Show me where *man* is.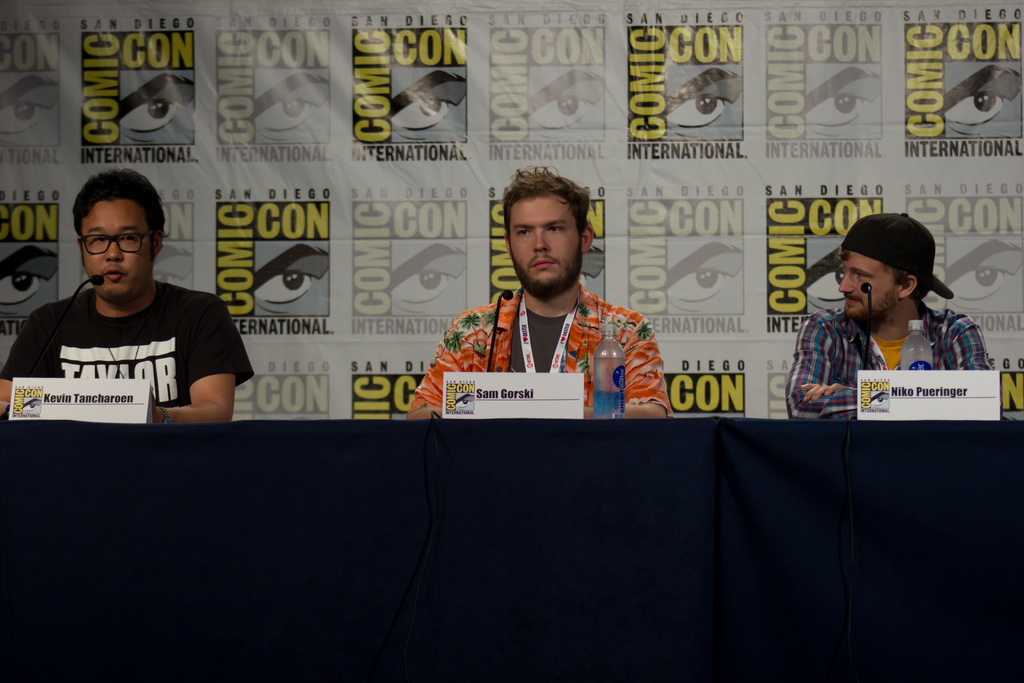
*man* is at 0 167 255 424.
